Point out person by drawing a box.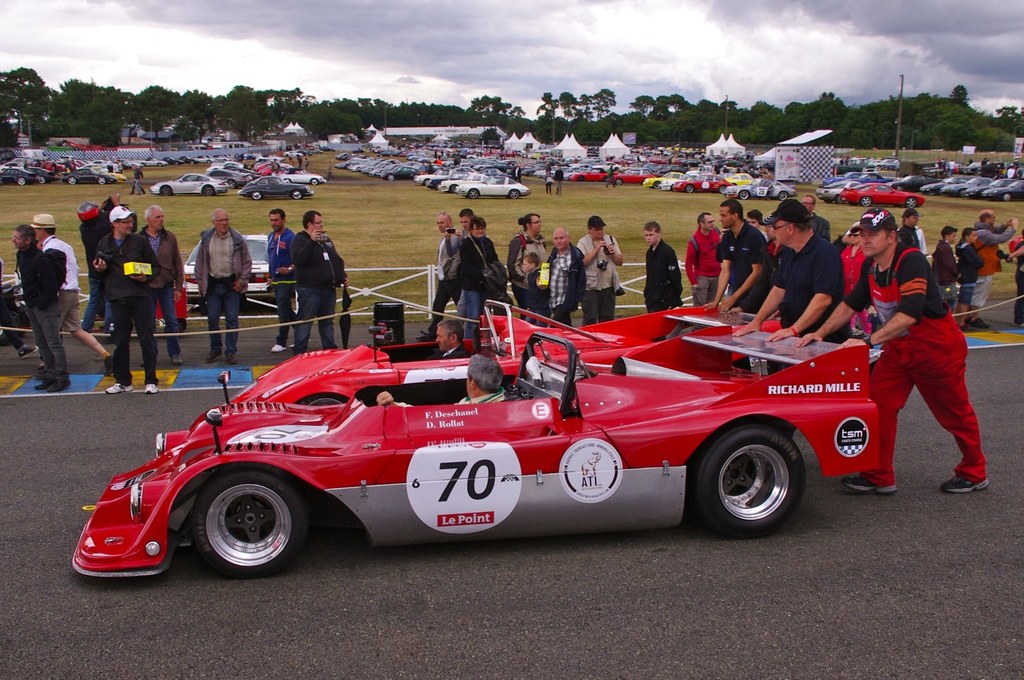
box(696, 195, 775, 317).
